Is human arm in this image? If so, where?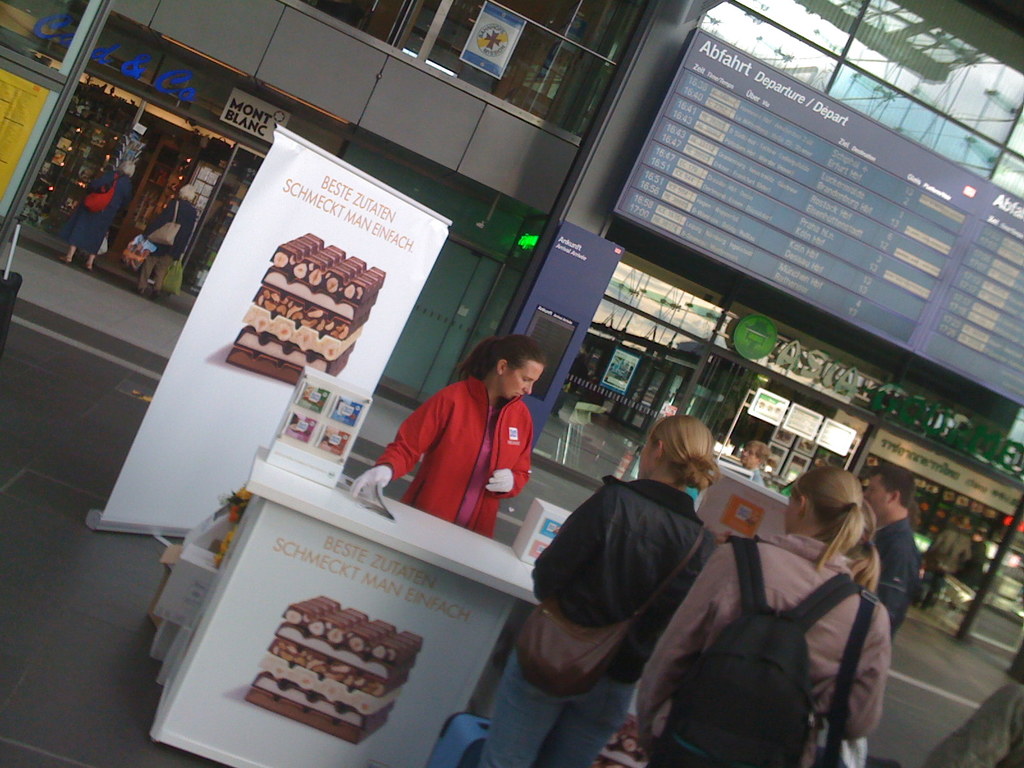
Yes, at x1=349, y1=385, x2=463, y2=496.
